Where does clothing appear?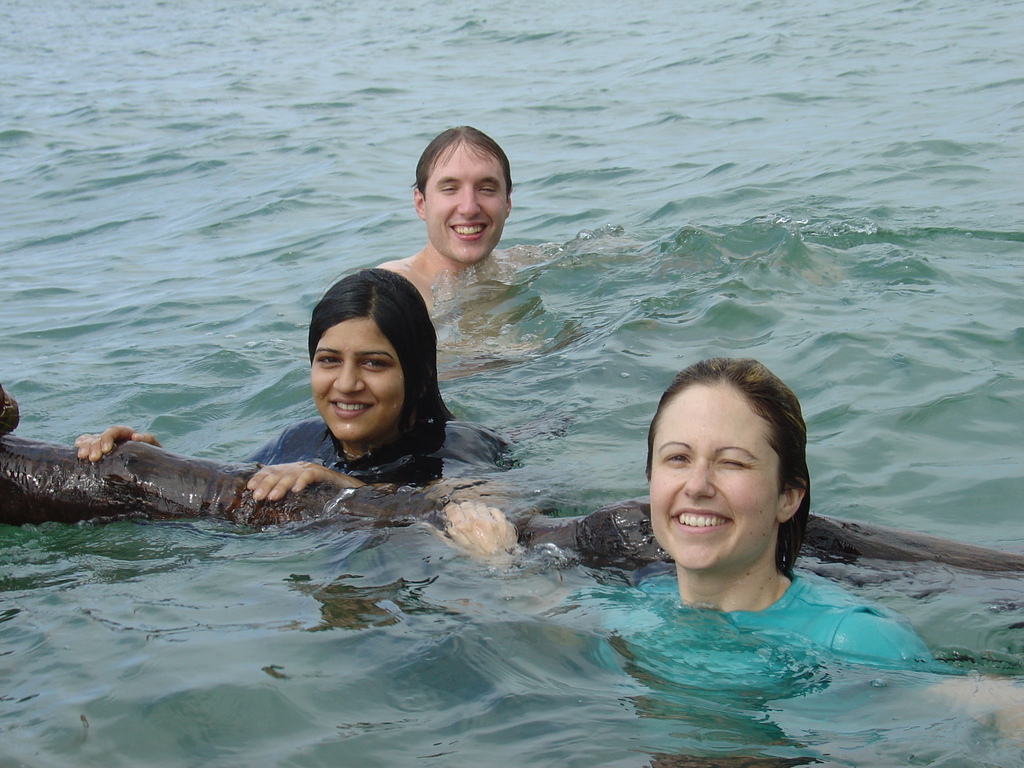
Appears at [228, 416, 531, 500].
